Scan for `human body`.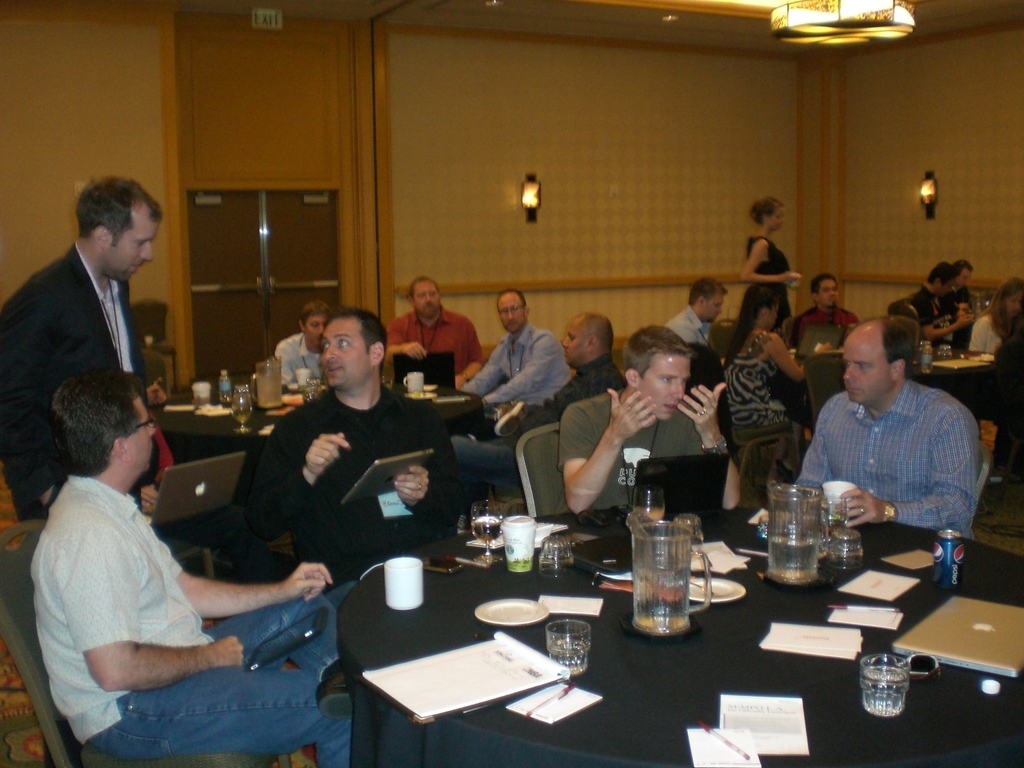
Scan result: (left=941, top=285, right=984, bottom=336).
